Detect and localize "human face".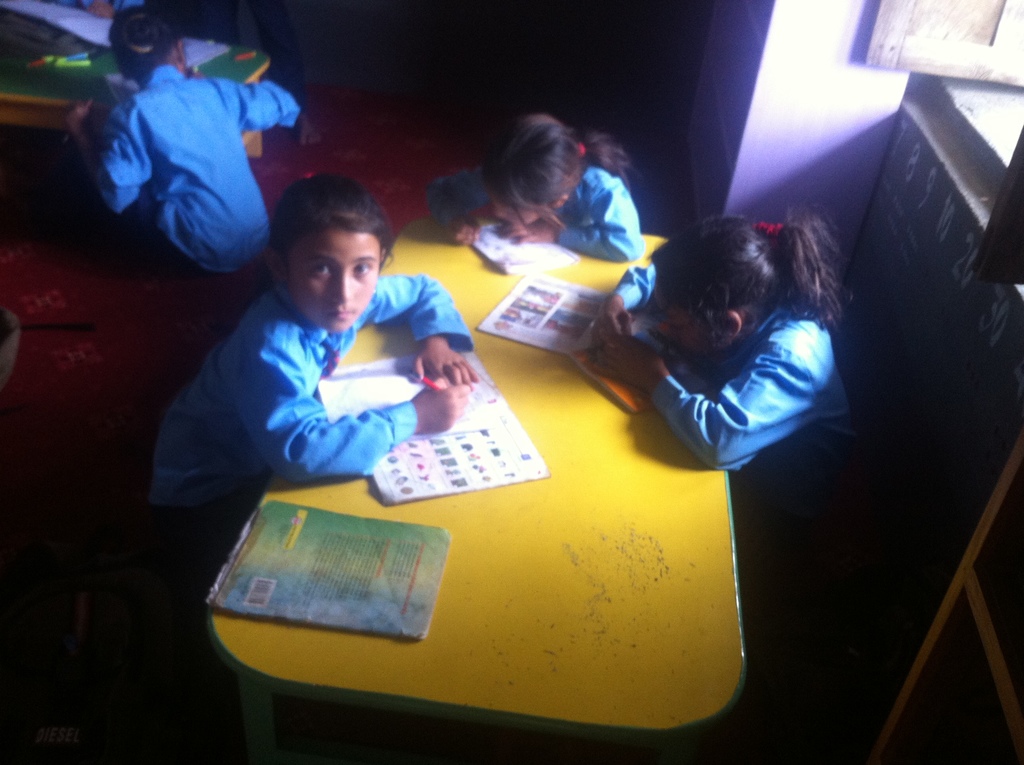
Localized at BBox(494, 202, 541, 225).
